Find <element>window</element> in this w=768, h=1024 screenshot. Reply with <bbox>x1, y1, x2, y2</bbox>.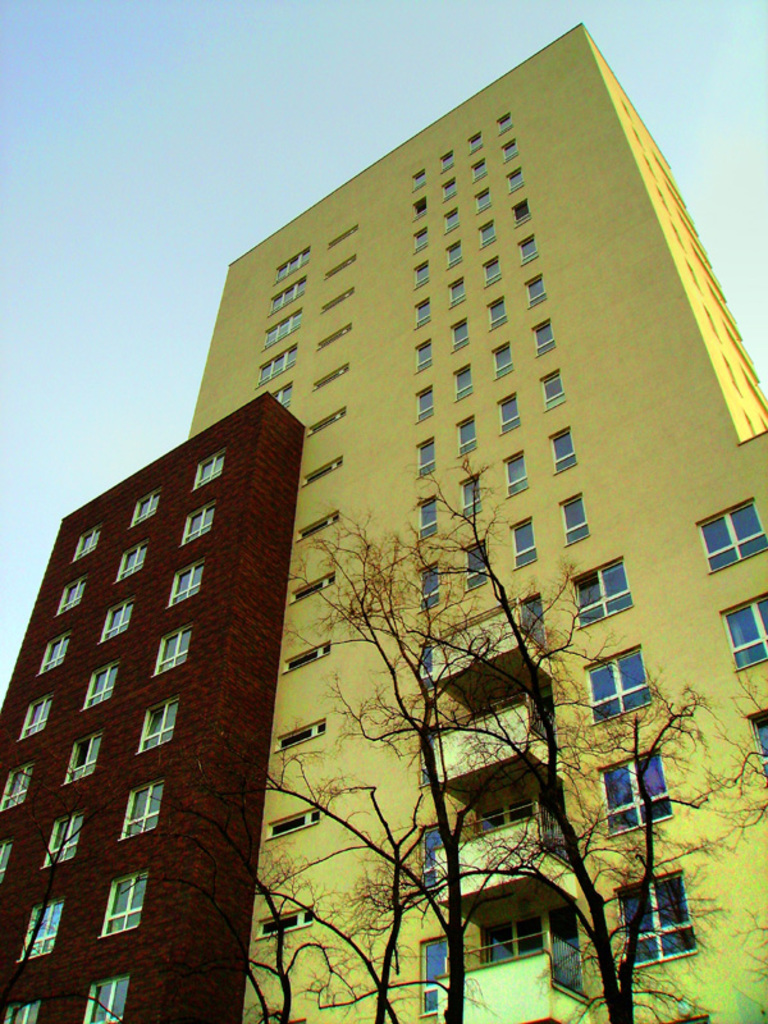
<bbox>420, 567, 447, 616</bbox>.
